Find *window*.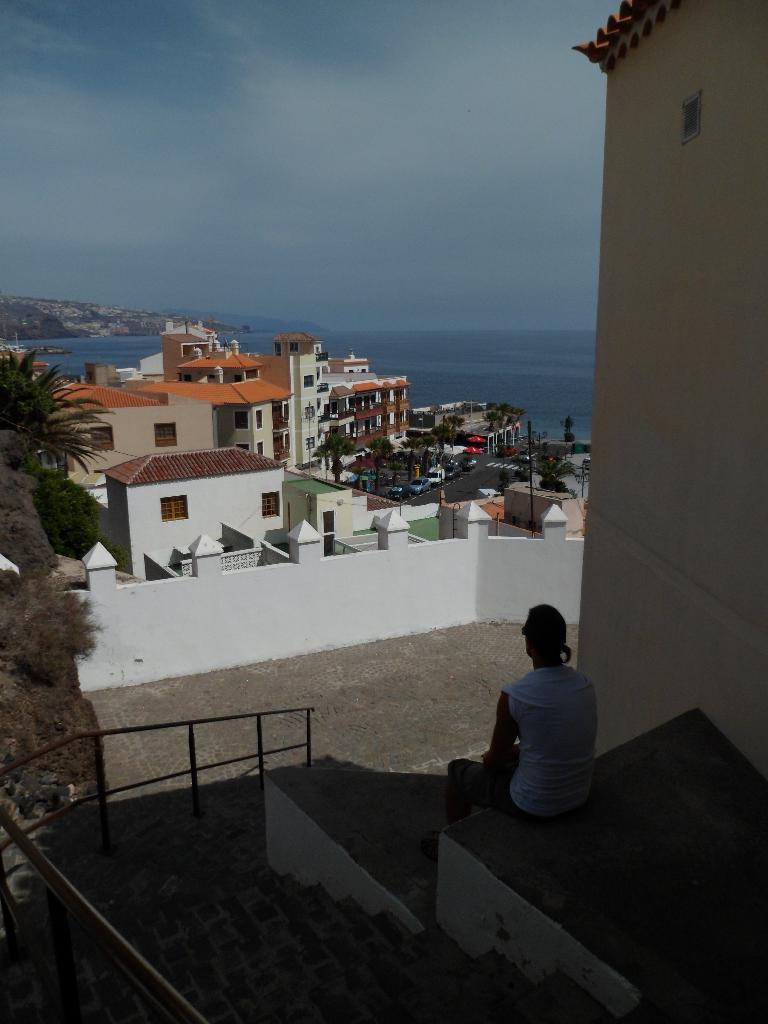
(left=264, top=495, right=280, bottom=513).
